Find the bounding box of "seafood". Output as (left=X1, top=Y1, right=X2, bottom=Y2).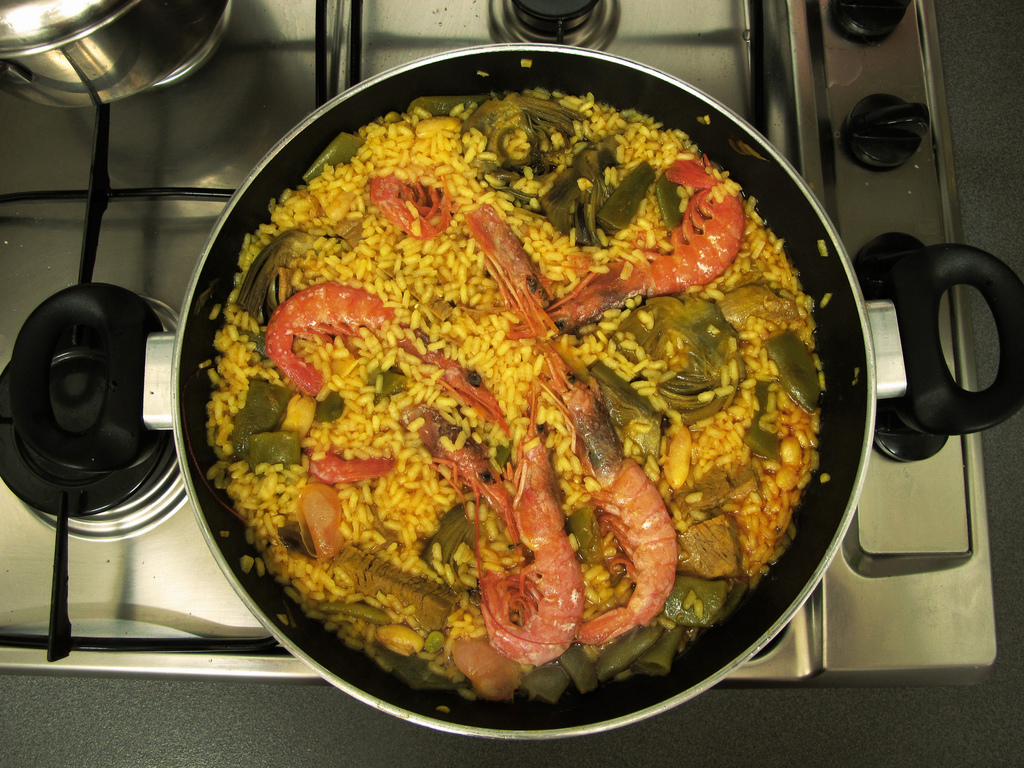
(left=396, top=372, right=583, bottom=659).
